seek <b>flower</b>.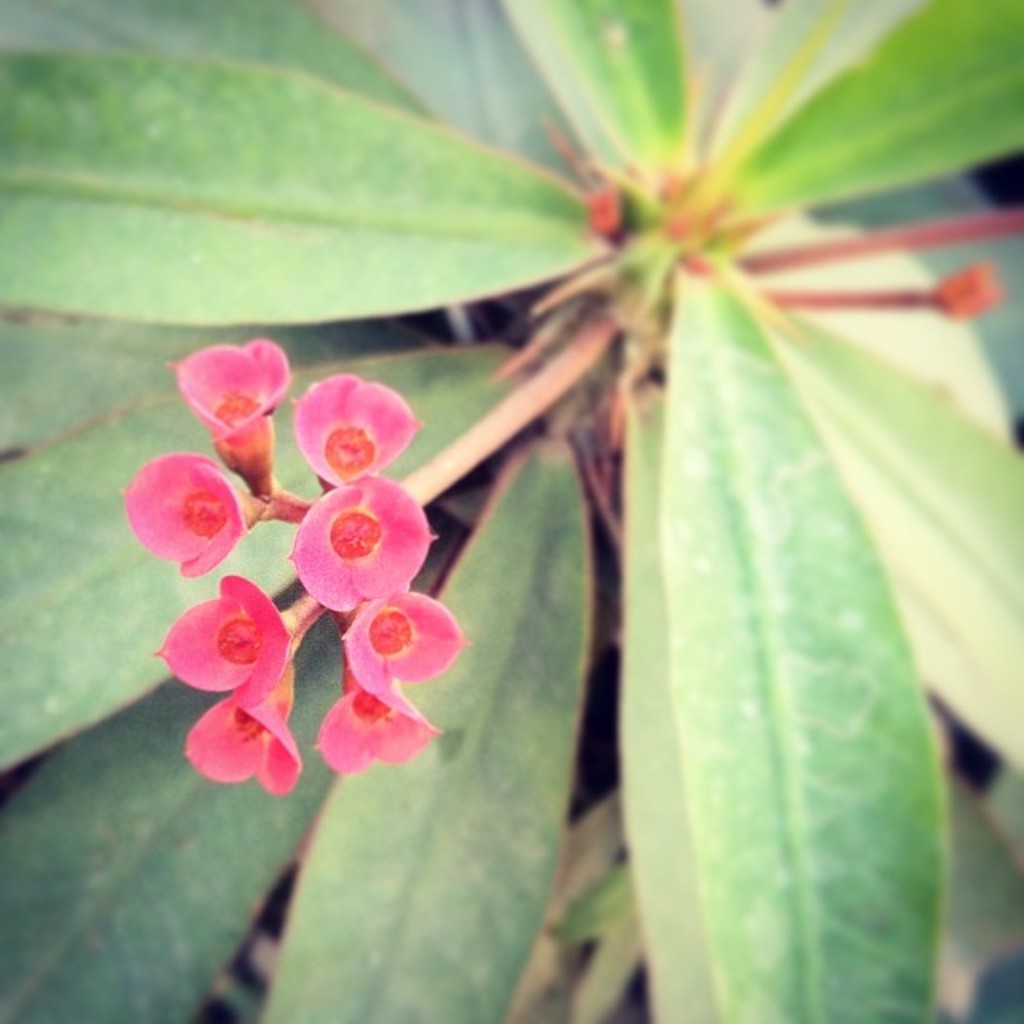
detection(190, 685, 306, 790).
